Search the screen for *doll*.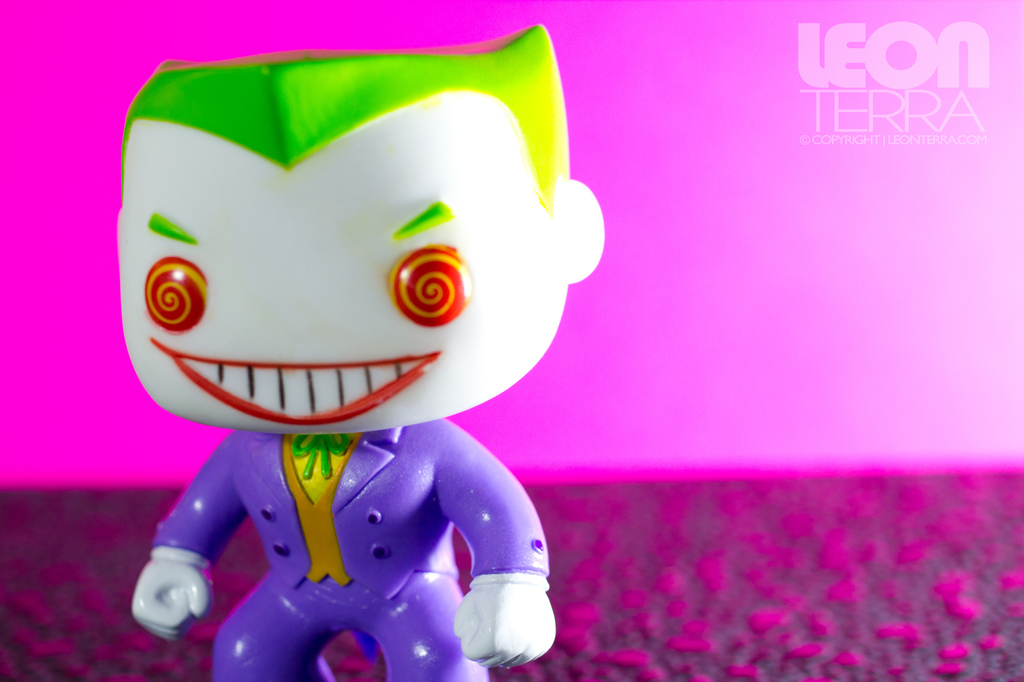
Found at (120,19,610,681).
